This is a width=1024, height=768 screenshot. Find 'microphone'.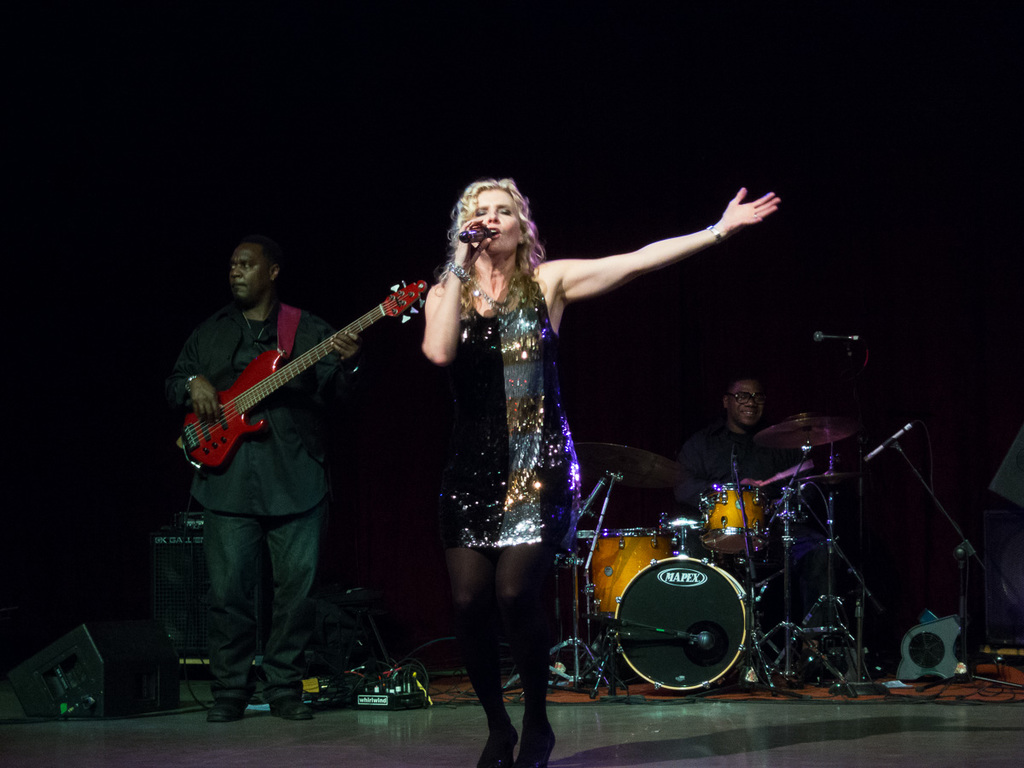
Bounding box: crop(457, 224, 489, 244).
